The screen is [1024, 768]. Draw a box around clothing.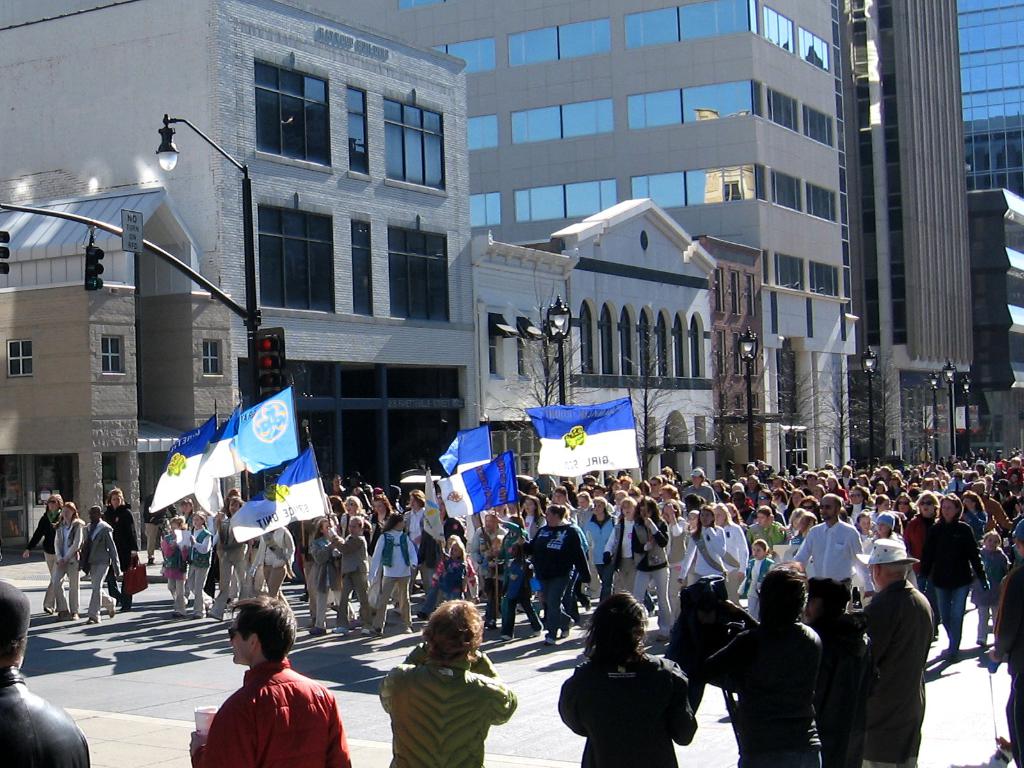
box(96, 513, 122, 604).
